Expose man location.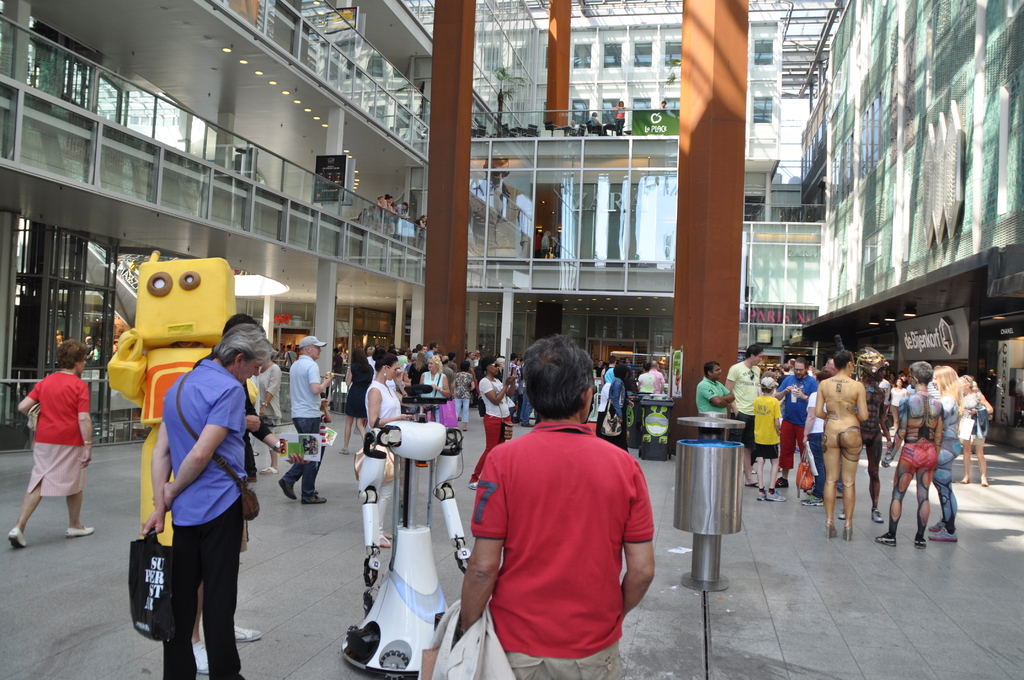
Exposed at rect(280, 343, 298, 366).
